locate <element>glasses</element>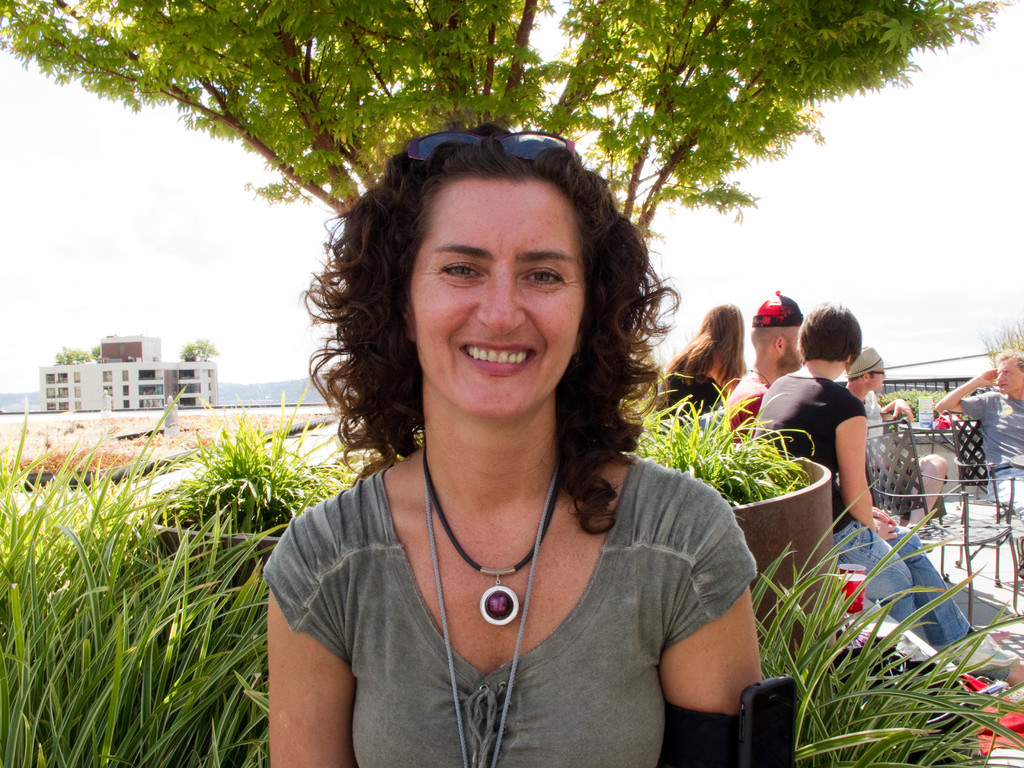
crop(406, 127, 578, 157)
